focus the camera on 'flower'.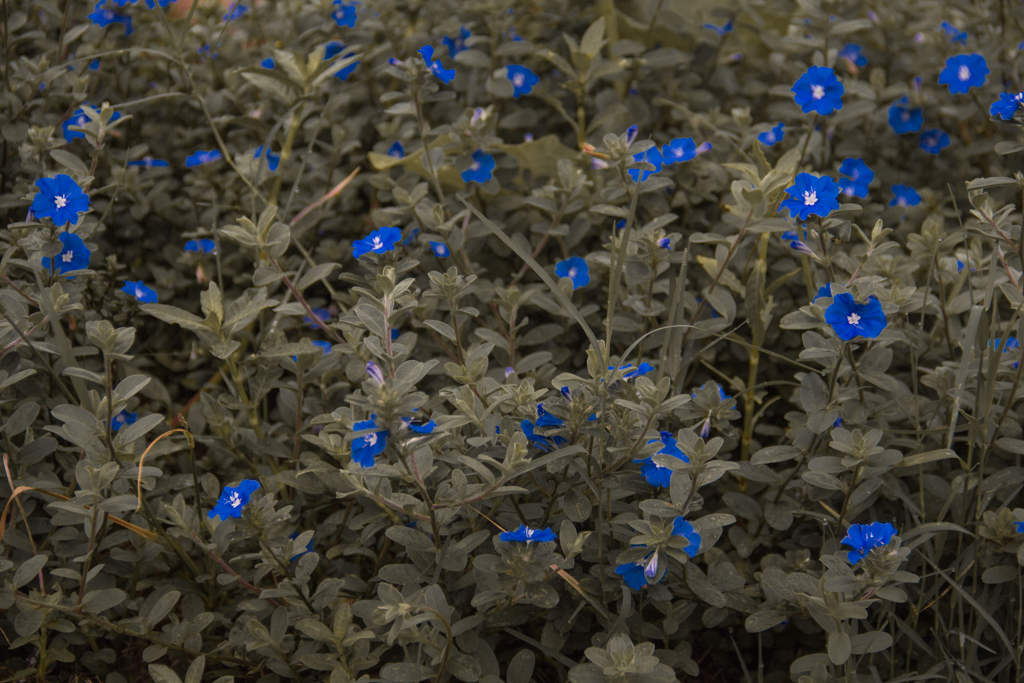
Focus region: 388 139 401 166.
